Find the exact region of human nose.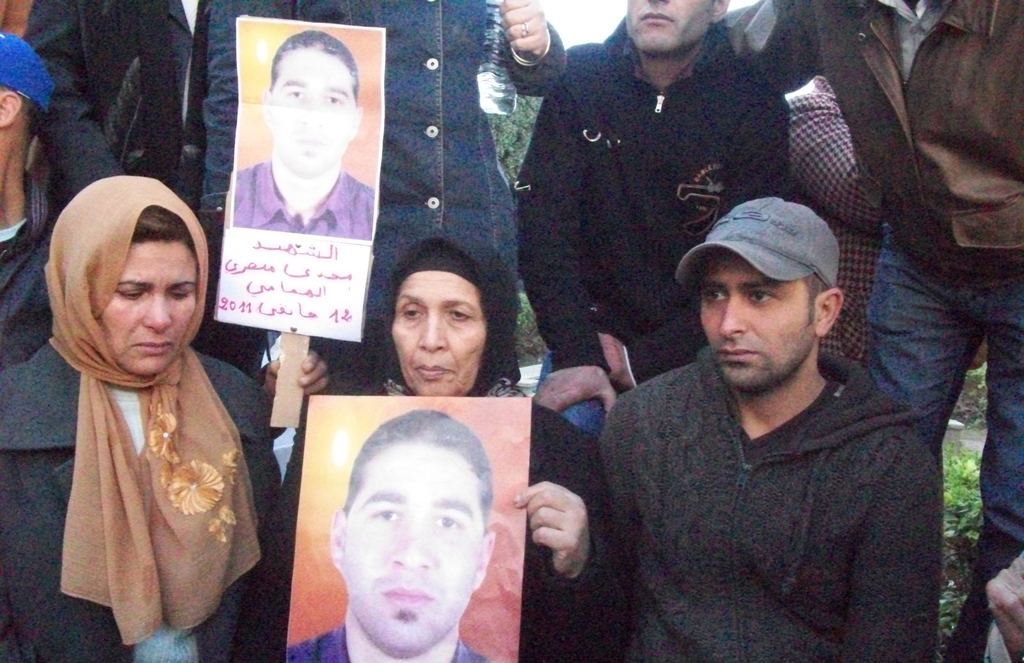
Exact region: <box>297,102,327,135</box>.
